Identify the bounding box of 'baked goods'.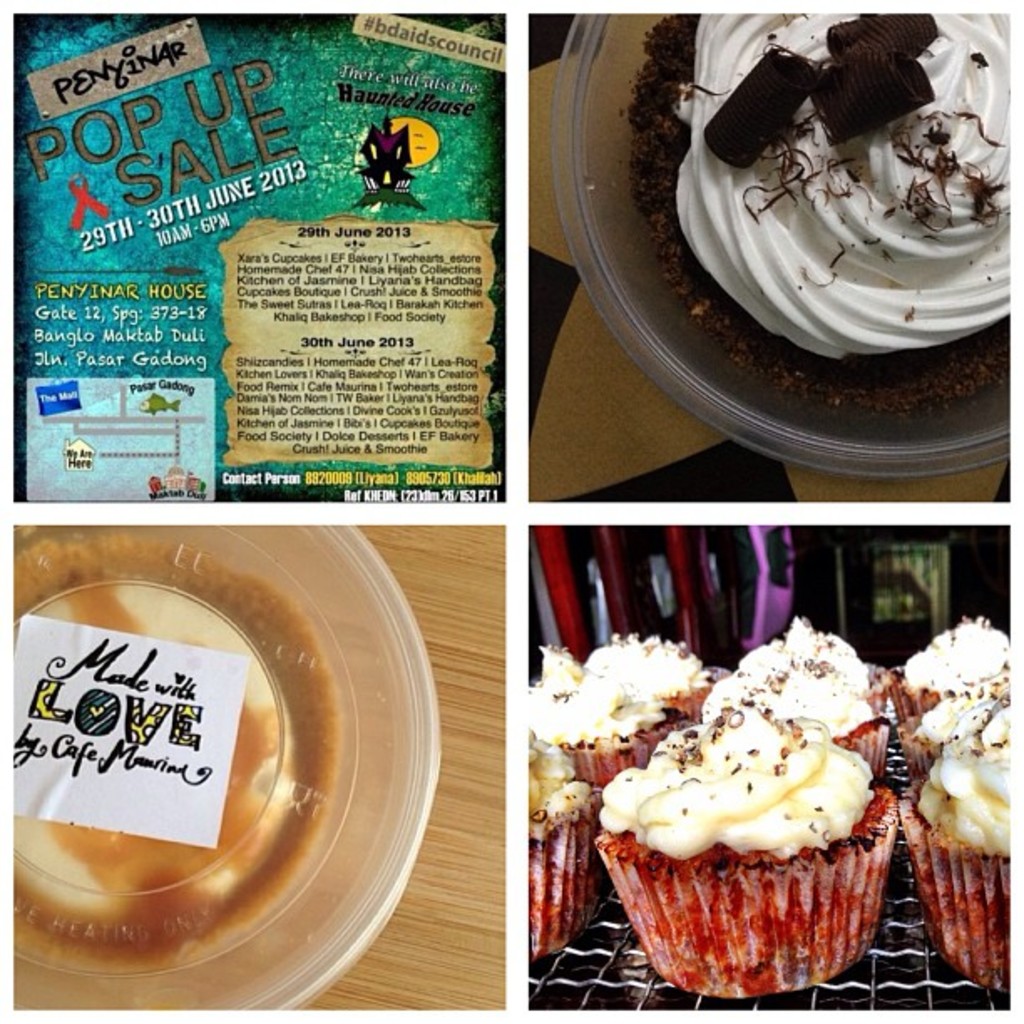
bbox(529, 726, 606, 962).
